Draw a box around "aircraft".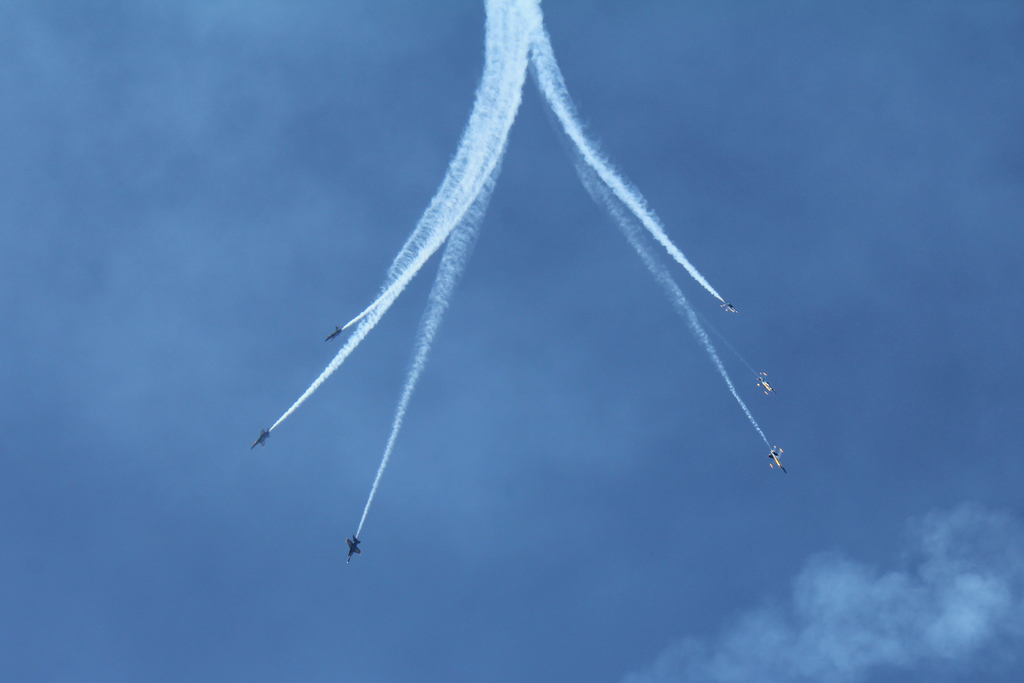
detection(755, 371, 778, 397).
